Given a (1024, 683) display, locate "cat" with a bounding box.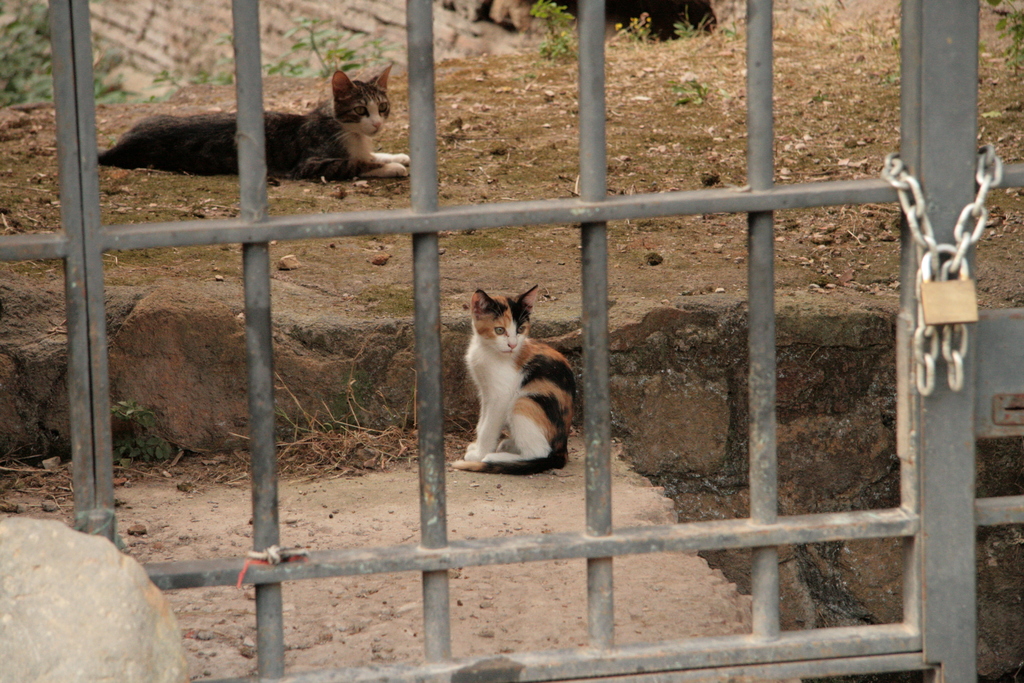
Located: left=452, top=283, right=580, bottom=475.
